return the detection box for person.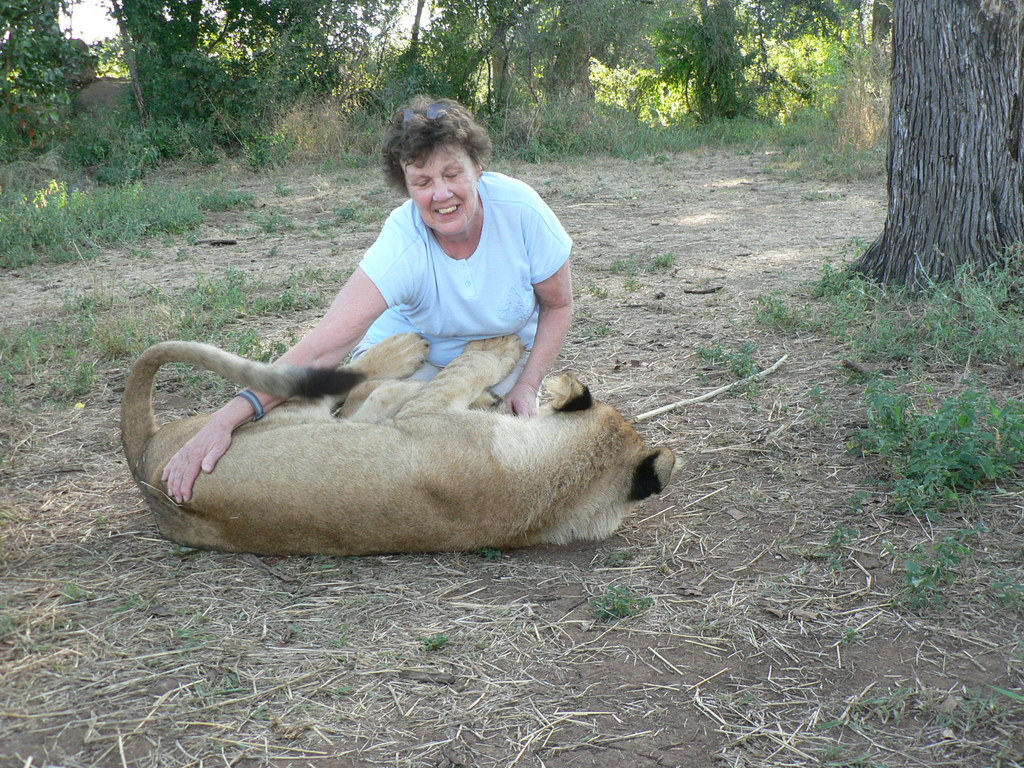
rect(162, 94, 571, 501).
